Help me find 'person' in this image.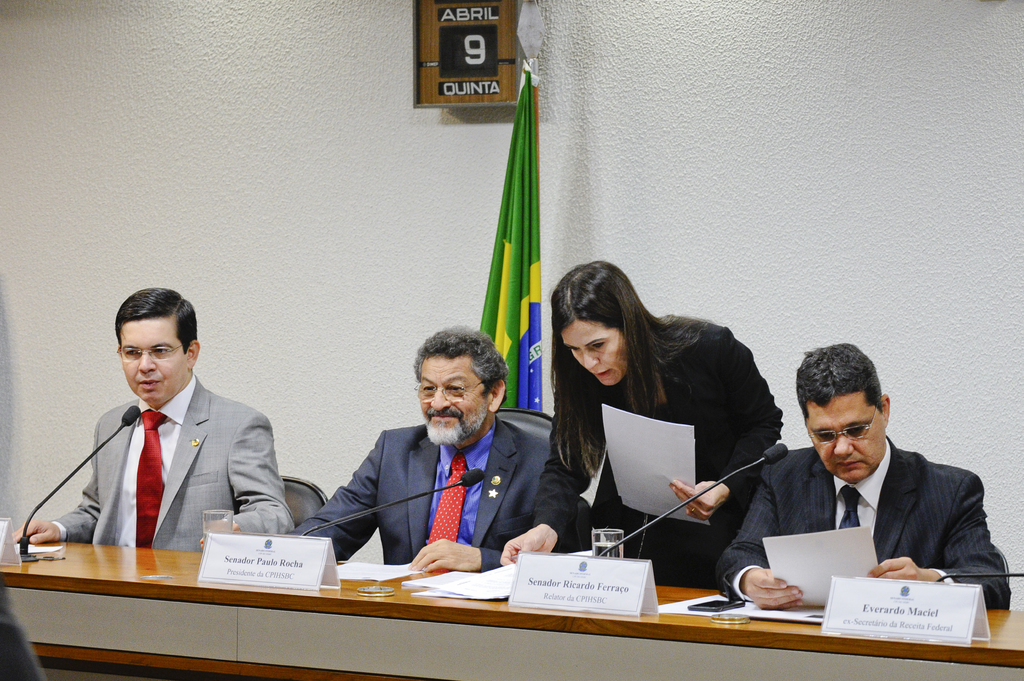
Found it: rect(292, 328, 580, 572).
